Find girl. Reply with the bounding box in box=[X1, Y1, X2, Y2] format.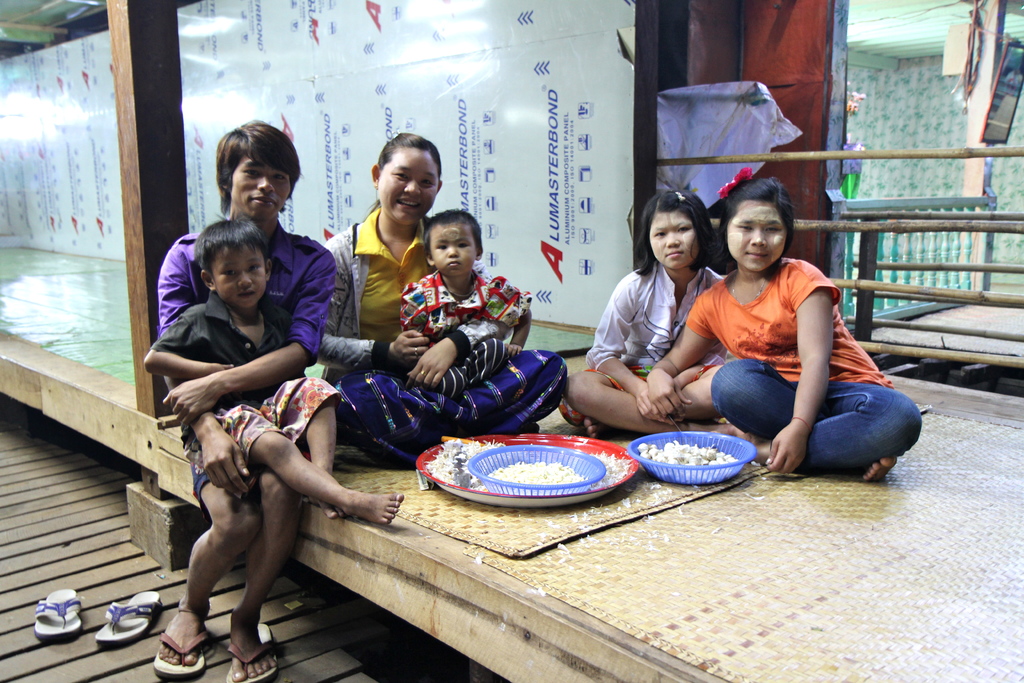
box=[554, 188, 749, 439].
